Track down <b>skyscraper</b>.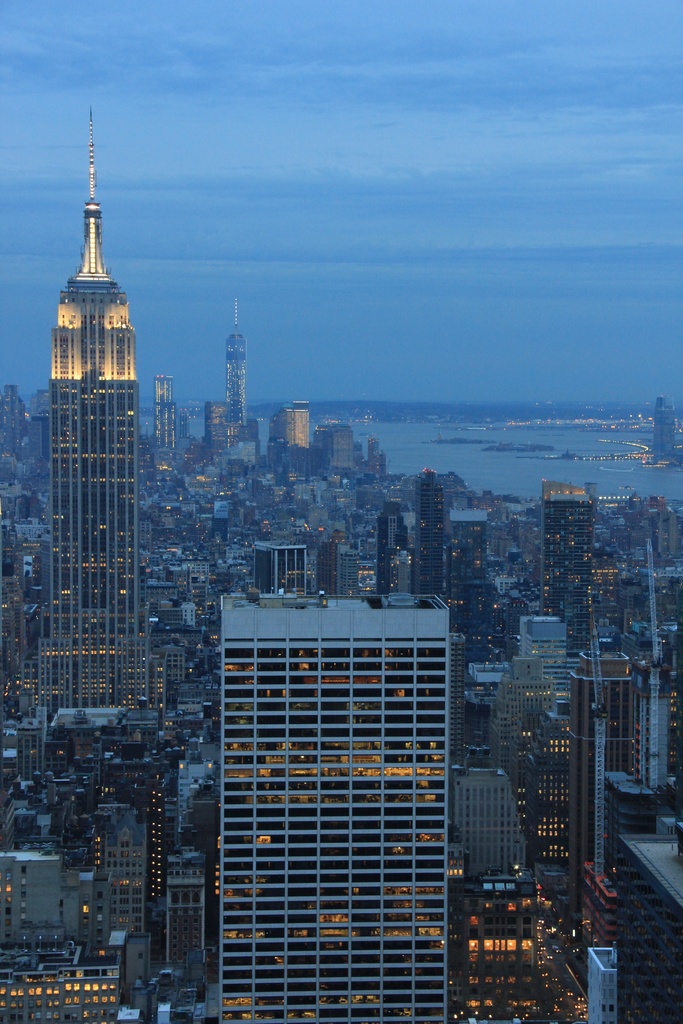
Tracked to {"left": 213, "top": 303, "right": 265, "bottom": 438}.
